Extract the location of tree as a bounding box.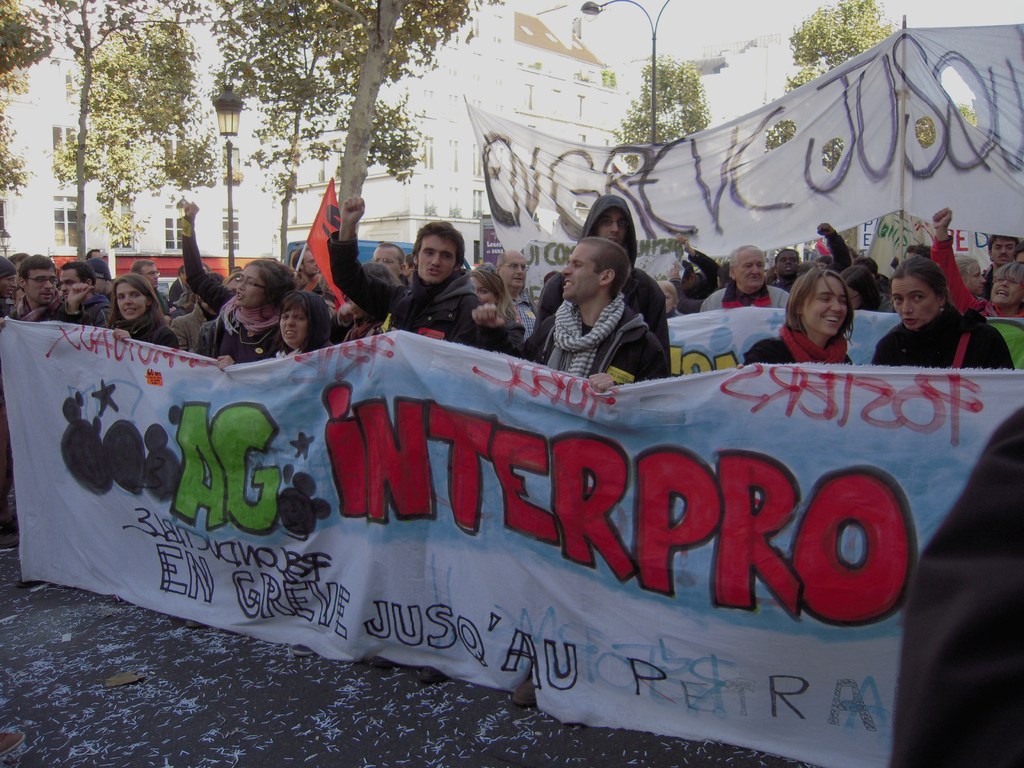
region(0, 0, 52, 197).
